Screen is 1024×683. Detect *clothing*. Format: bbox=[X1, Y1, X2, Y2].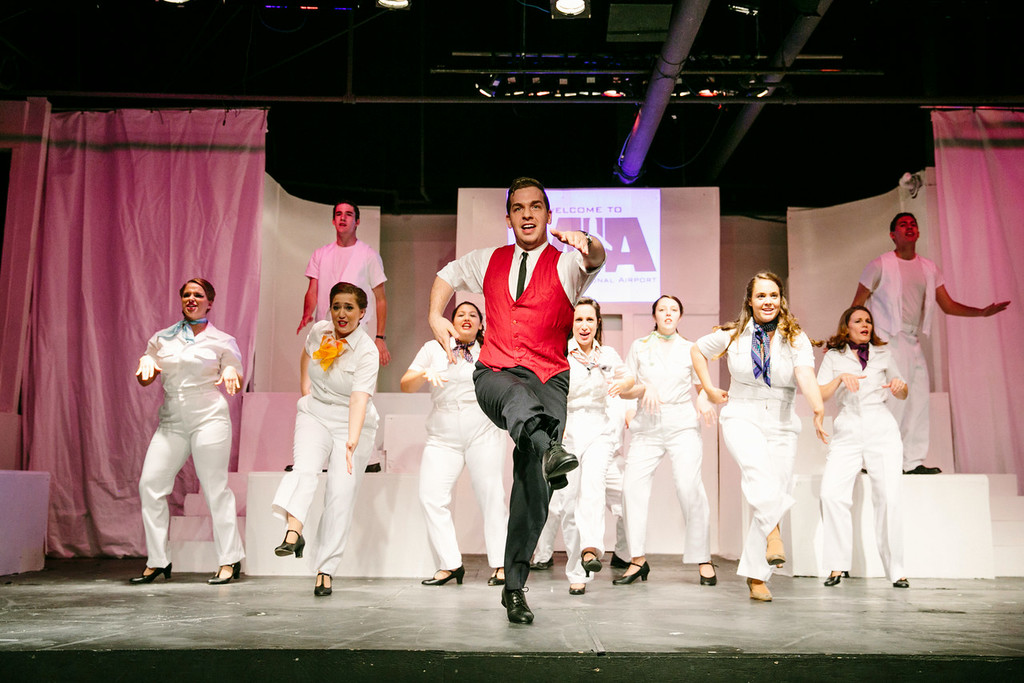
bbox=[126, 292, 238, 551].
